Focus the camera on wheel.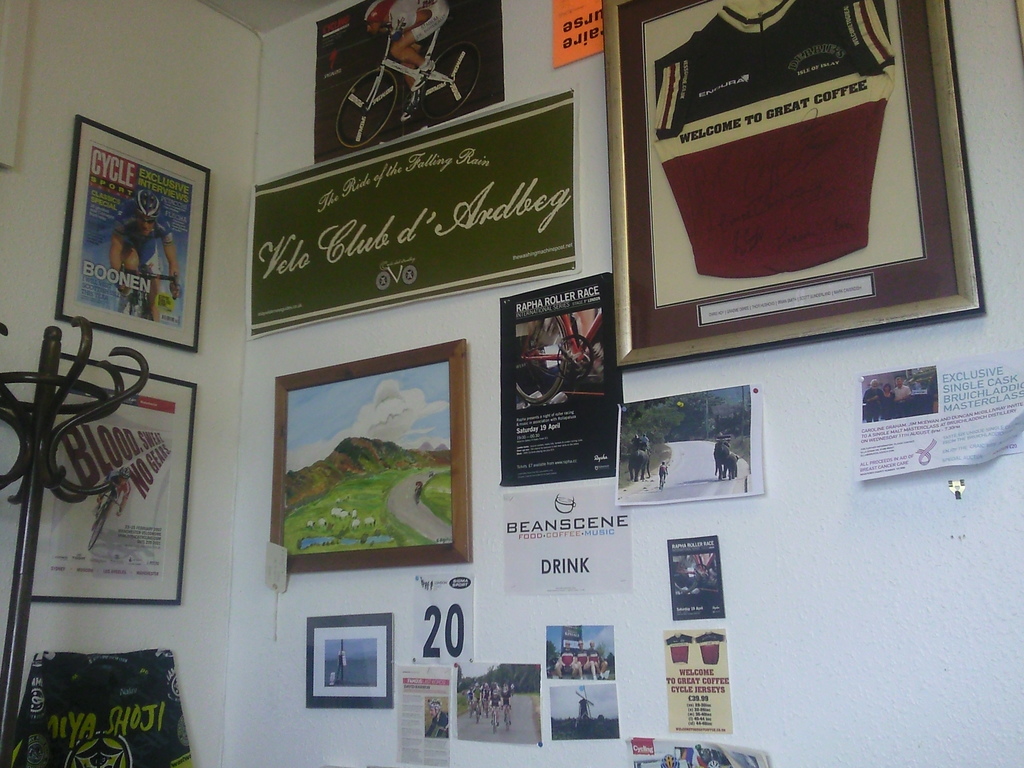
Focus region: (left=515, top=319, right=566, bottom=405).
